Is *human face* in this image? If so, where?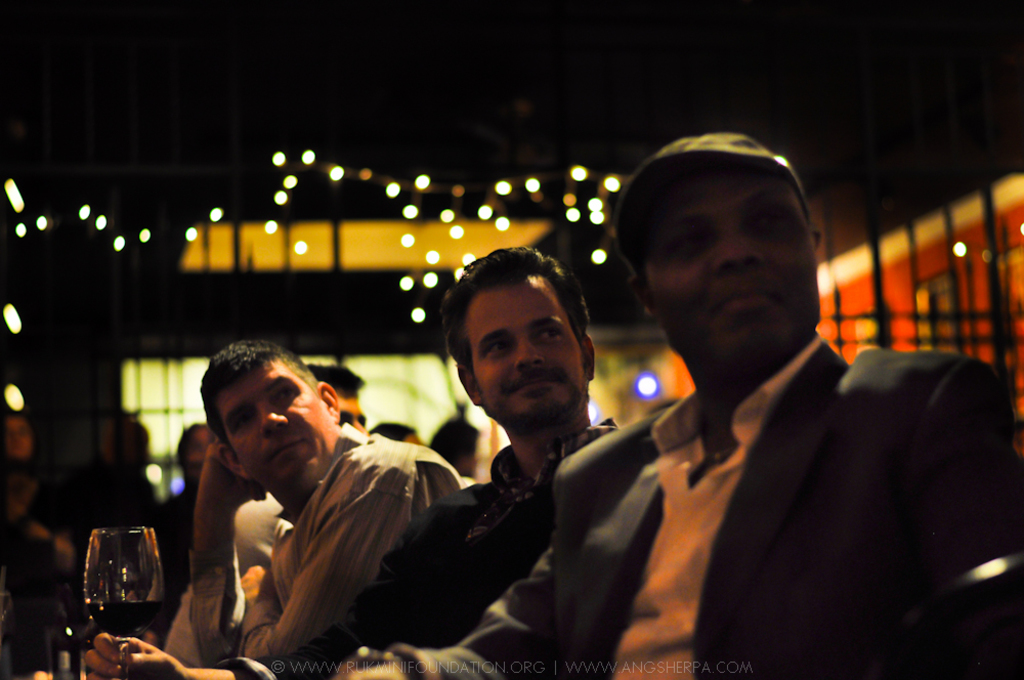
Yes, at rect(214, 353, 336, 492).
